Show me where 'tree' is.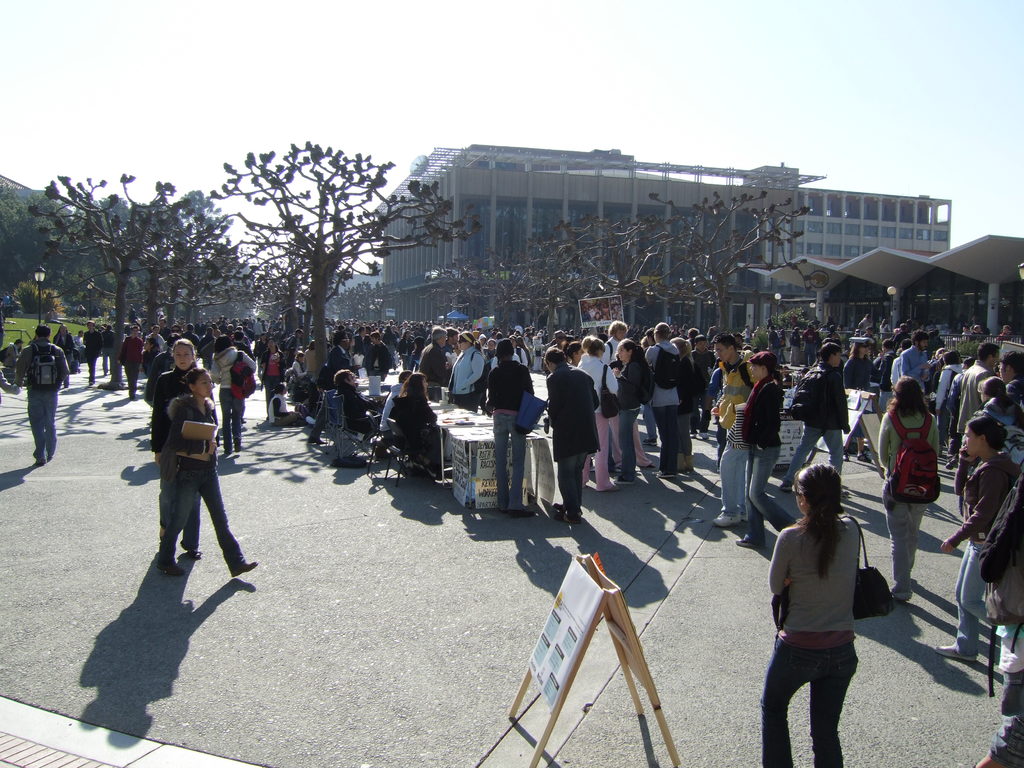
'tree' is at {"x1": 25, "y1": 143, "x2": 483, "y2": 362}.
